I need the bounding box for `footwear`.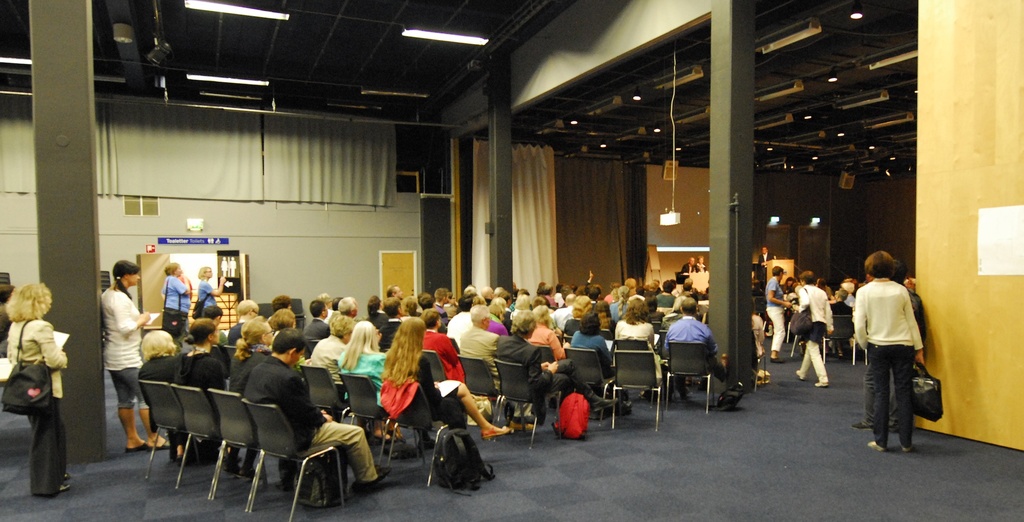
Here it is: 644,390,652,400.
